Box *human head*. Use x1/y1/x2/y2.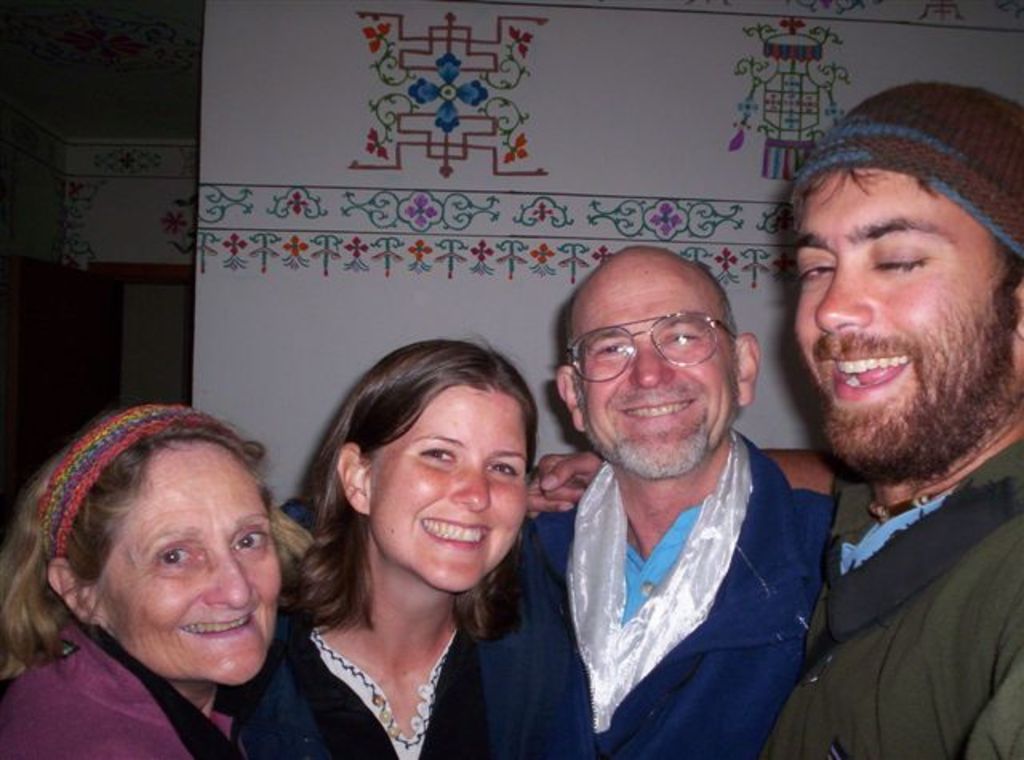
333/336/531/594.
